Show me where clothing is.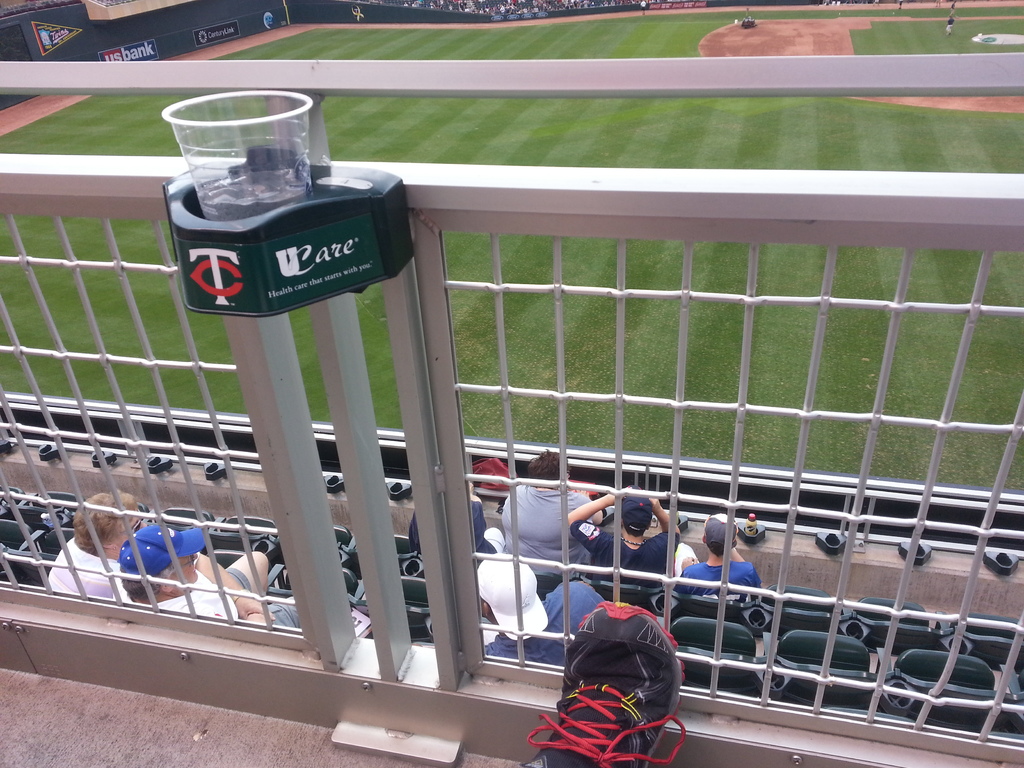
clothing is at [127,548,300,630].
